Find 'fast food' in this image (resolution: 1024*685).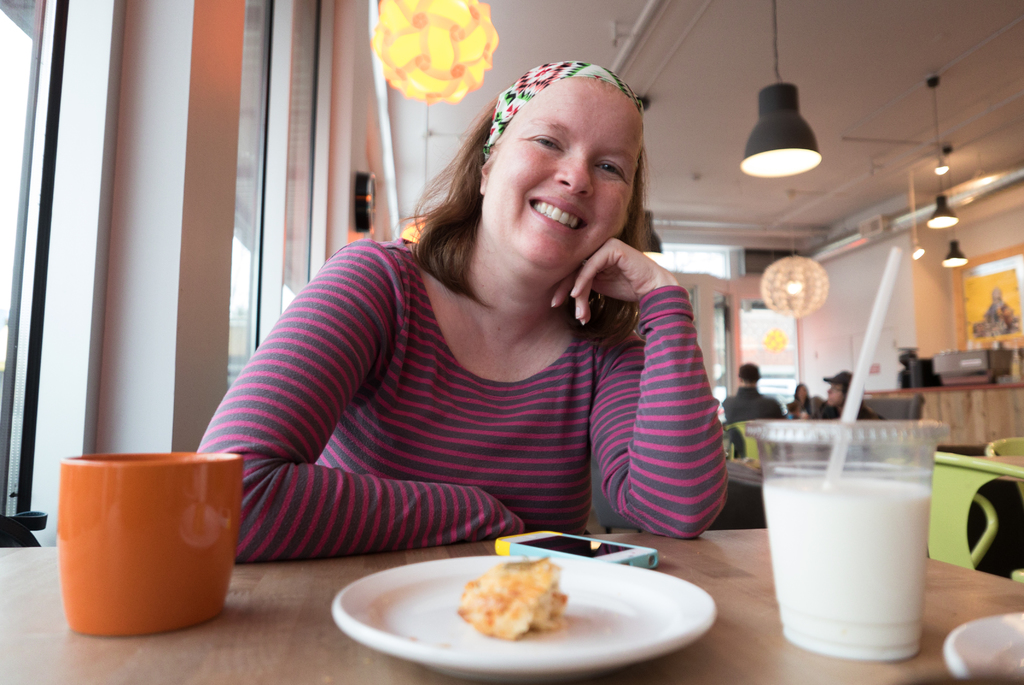
[left=467, top=556, right=566, bottom=625].
